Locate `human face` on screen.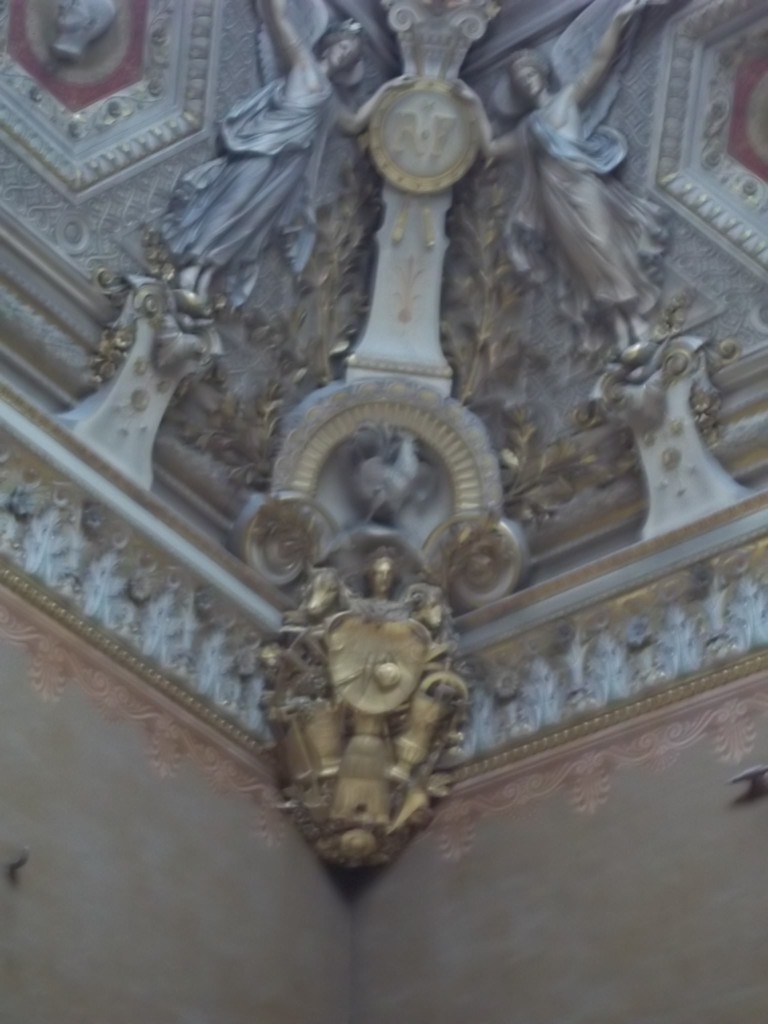
On screen at crop(375, 561, 393, 590).
